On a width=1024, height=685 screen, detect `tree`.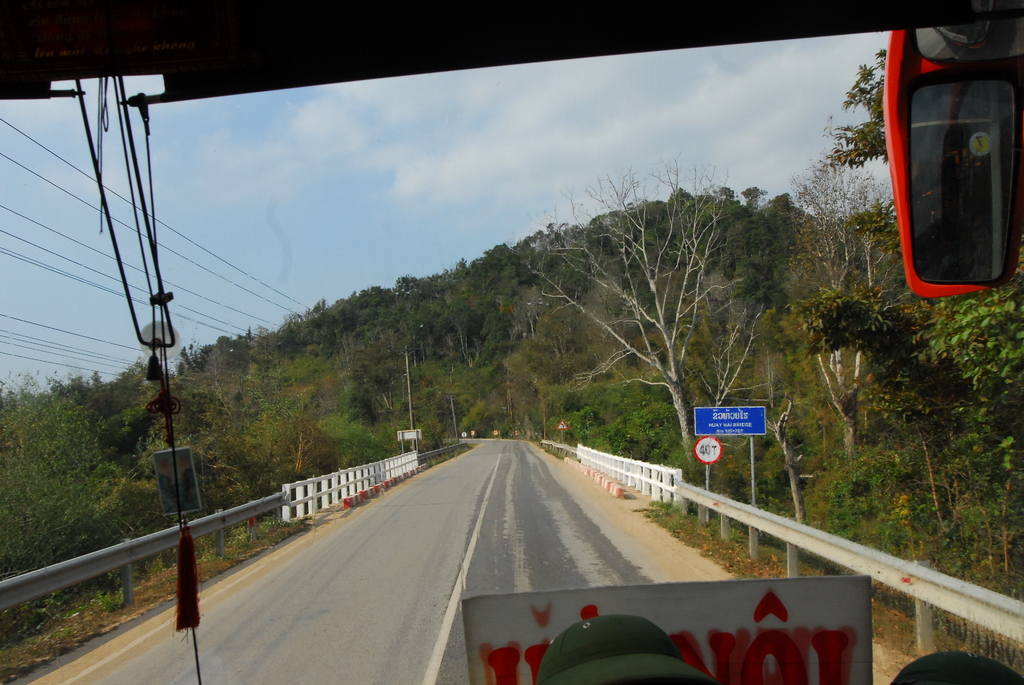
x1=797, y1=292, x2=1023, y2=594.
